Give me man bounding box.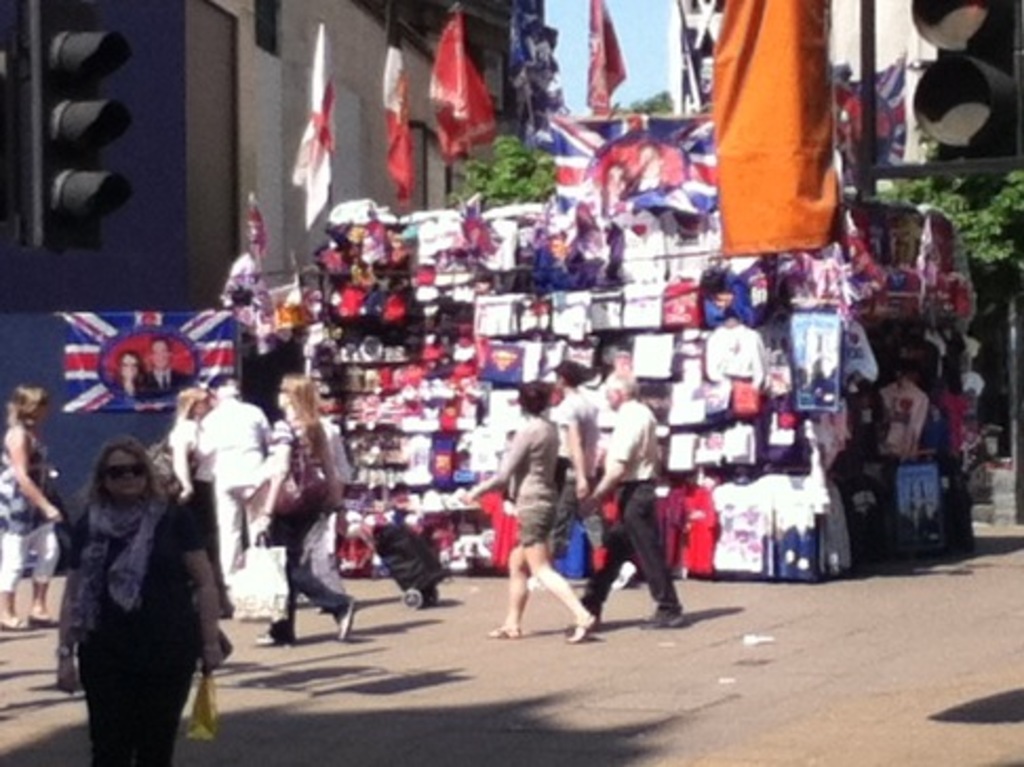
crop(183, 367, 265, 615).
